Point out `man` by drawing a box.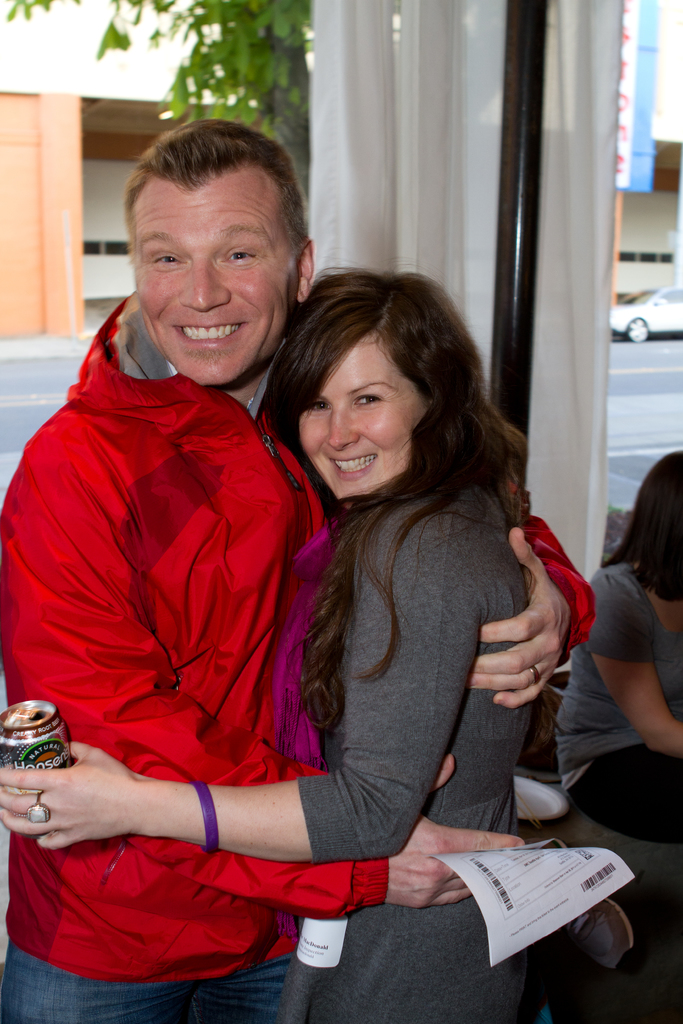
region(0, 113, 600, 1023).
